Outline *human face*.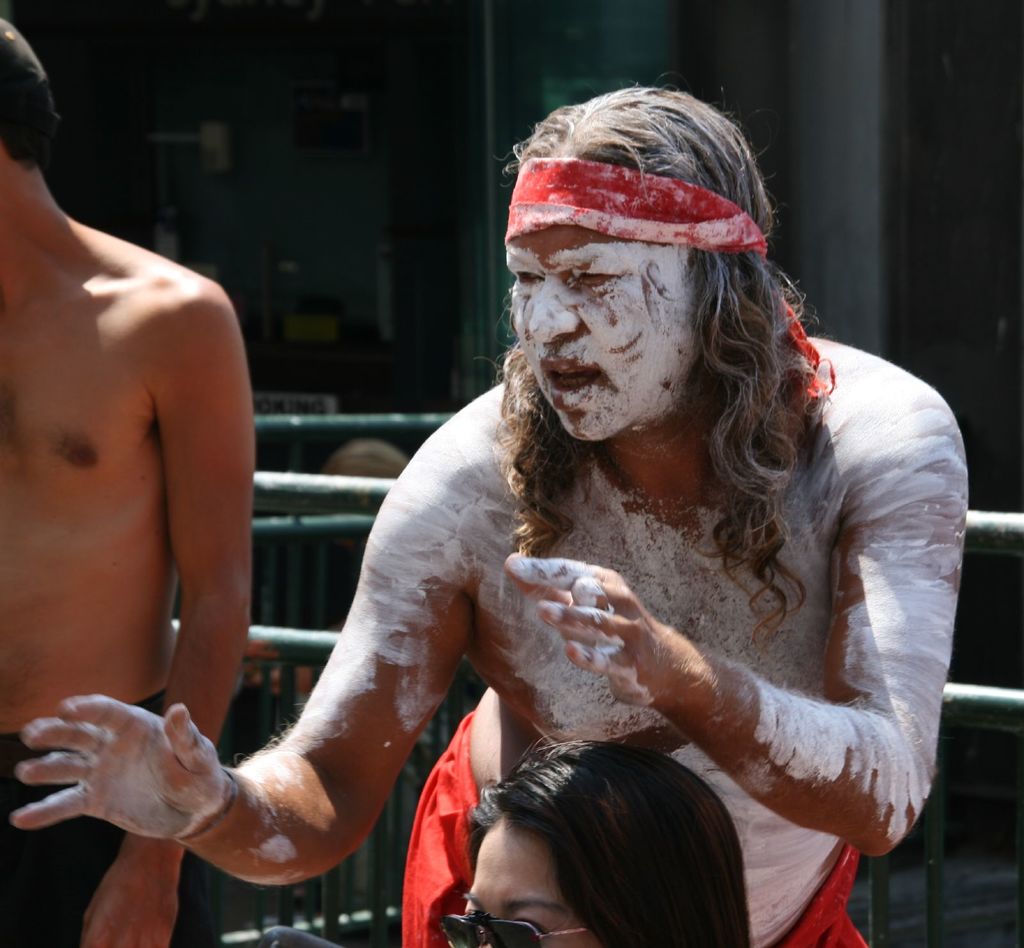
Outline: region(505, 221, 701, 440).
